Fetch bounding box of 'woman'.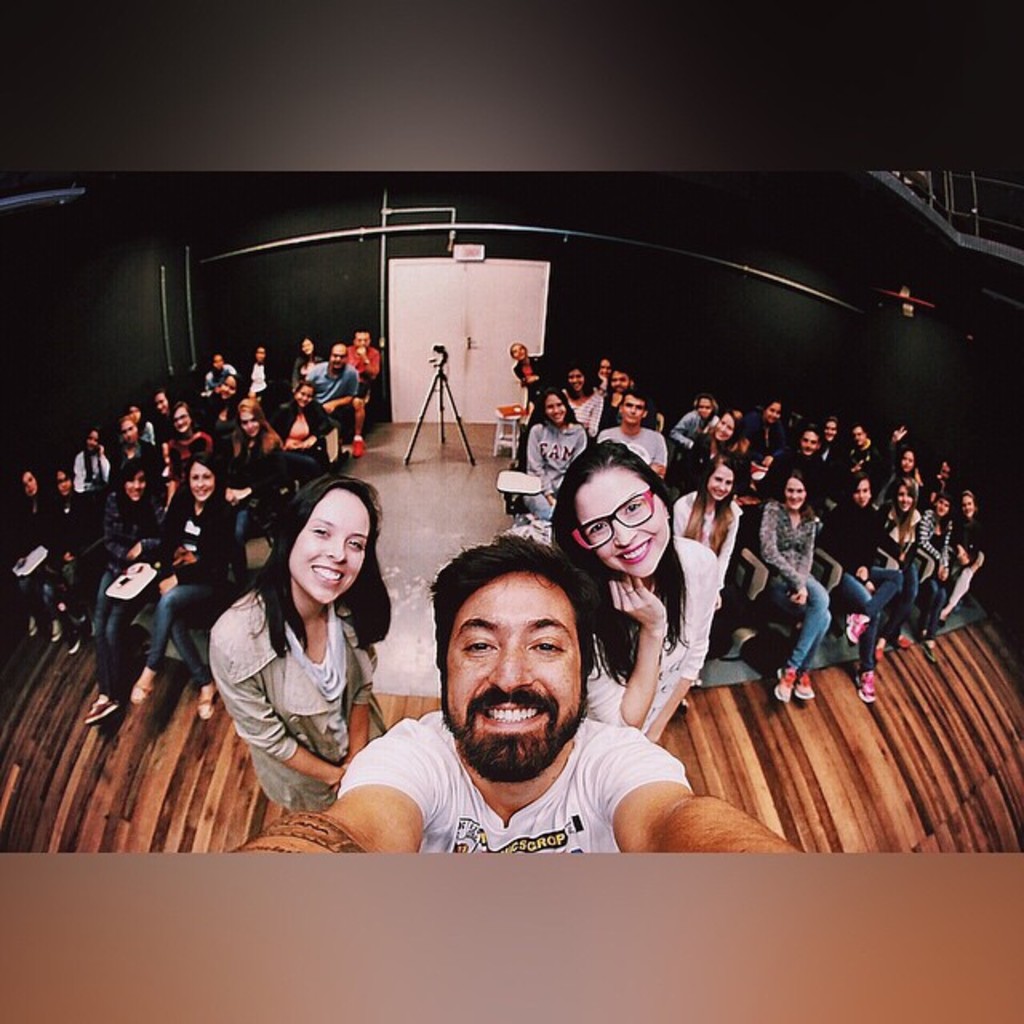
Bbox: x1=509, y1=341, x2=549, y2=405.
